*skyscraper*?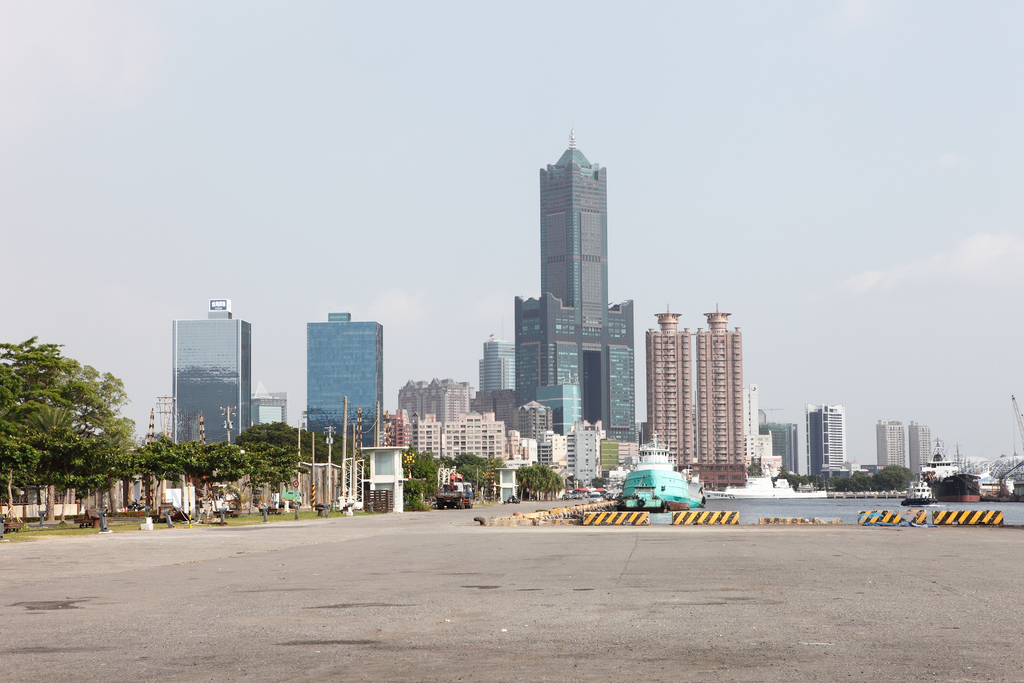
[253, 381, 286, 429]
